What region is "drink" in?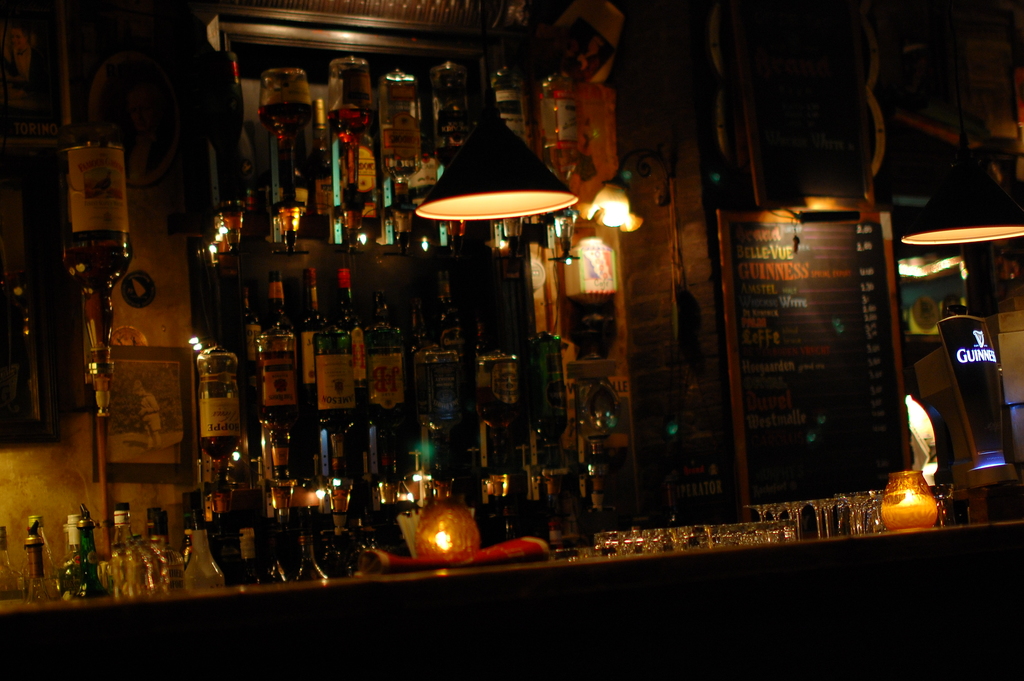
bbox=(58, 120, 131, 417).
